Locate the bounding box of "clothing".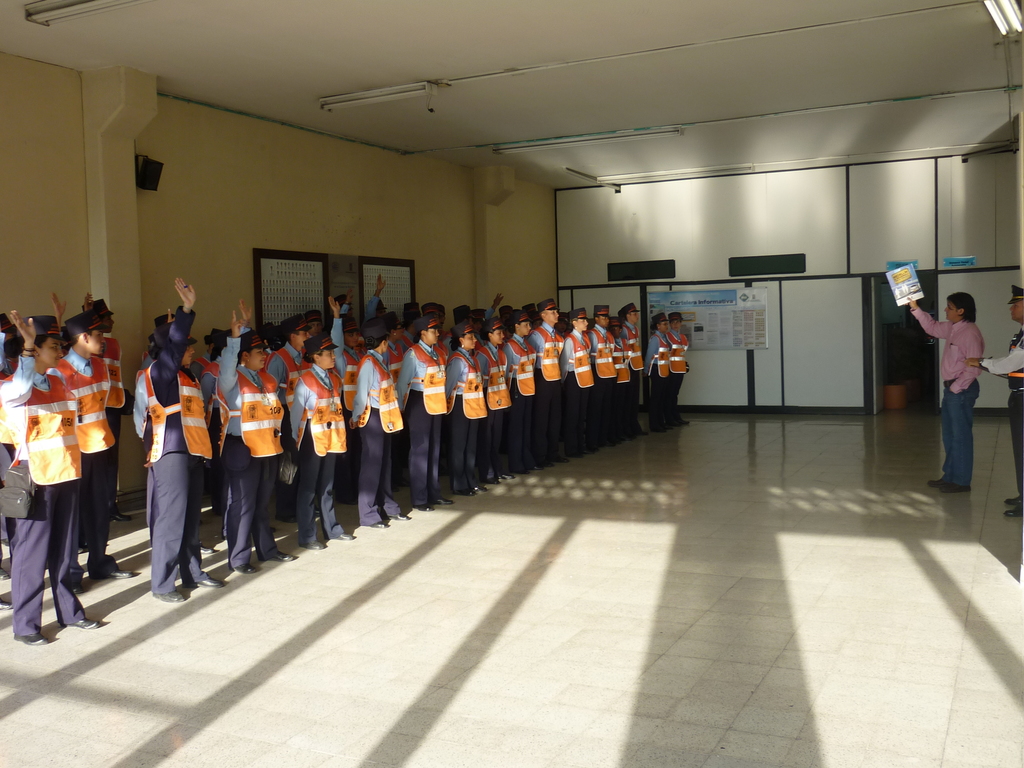
Bounding box: x1=0, y1=330, x2=10, y2=365.
